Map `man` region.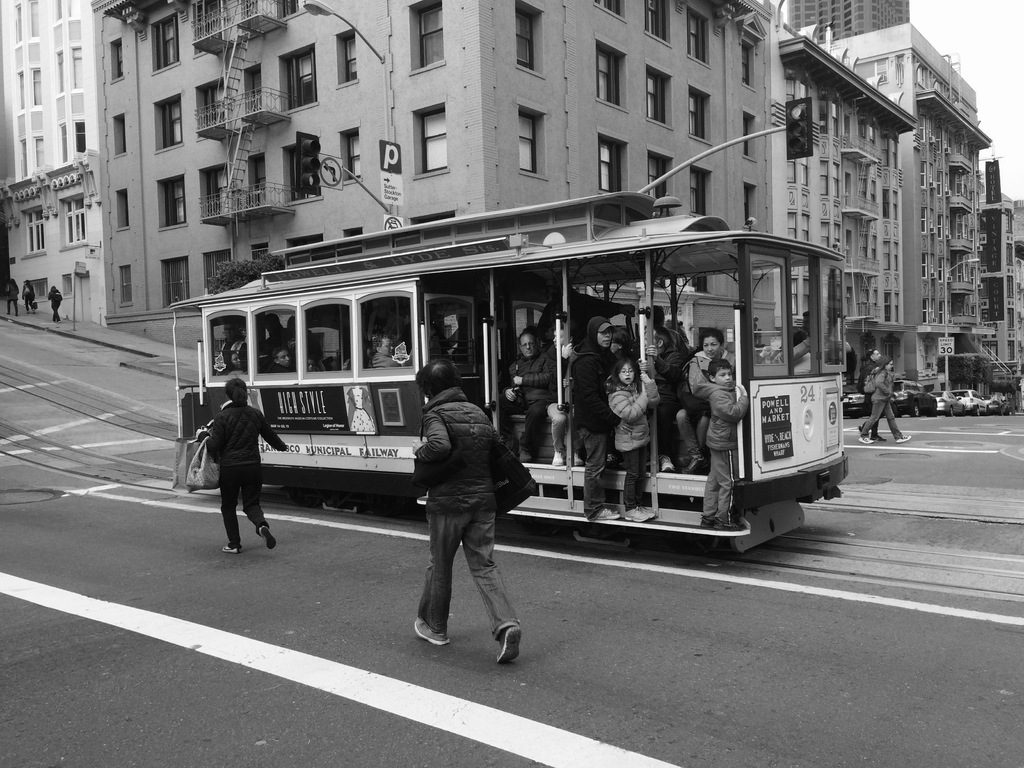
Mapped to (860,347,887,440).
